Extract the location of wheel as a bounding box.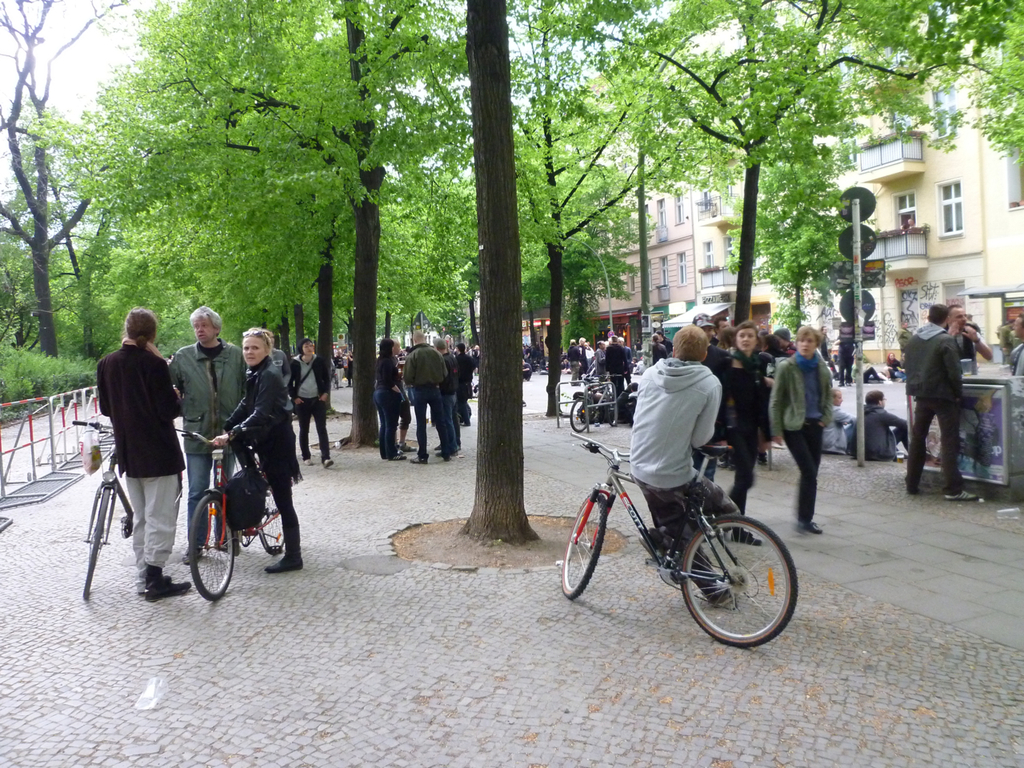
pyautogui.locateOnScreen(680, 522, 786, 645).
